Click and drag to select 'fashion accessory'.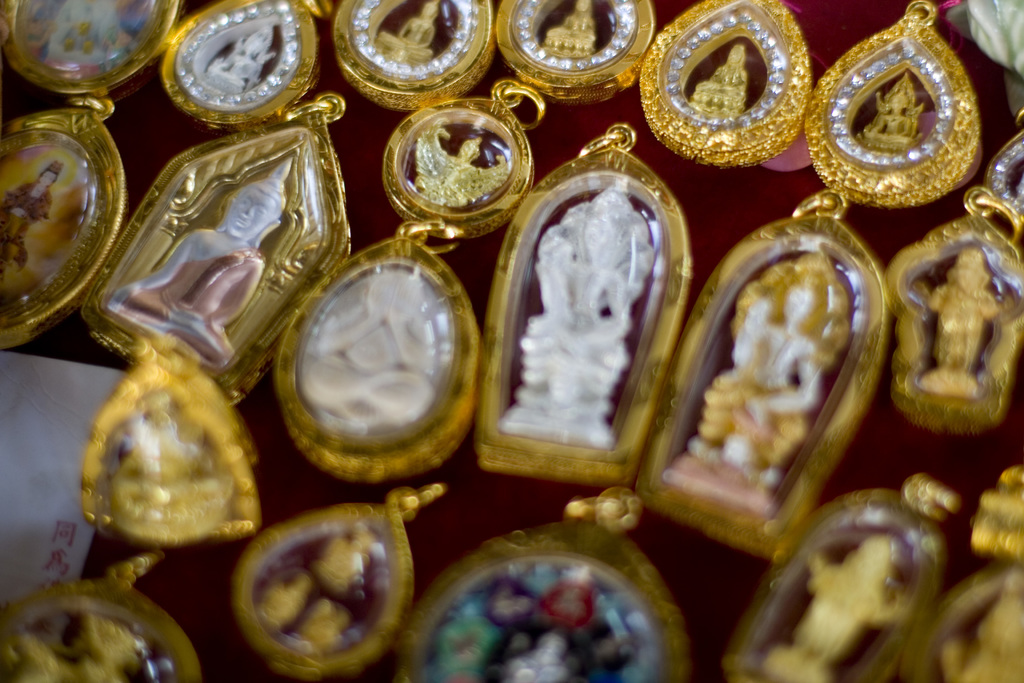
Selection: (331,0,495,110).
